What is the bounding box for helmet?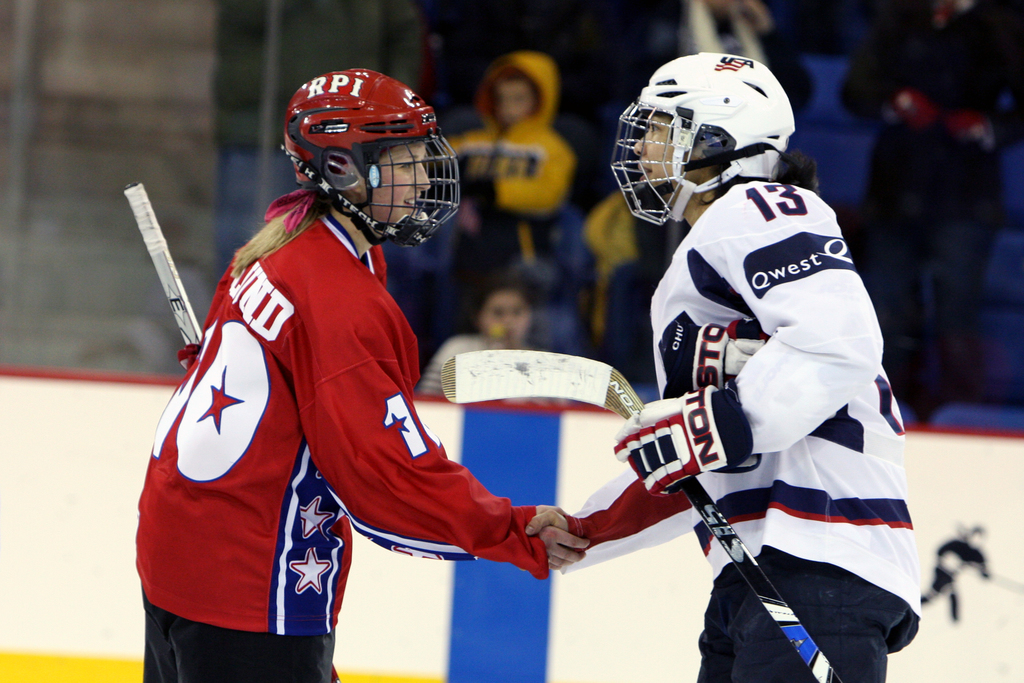
277:70:470:256.
